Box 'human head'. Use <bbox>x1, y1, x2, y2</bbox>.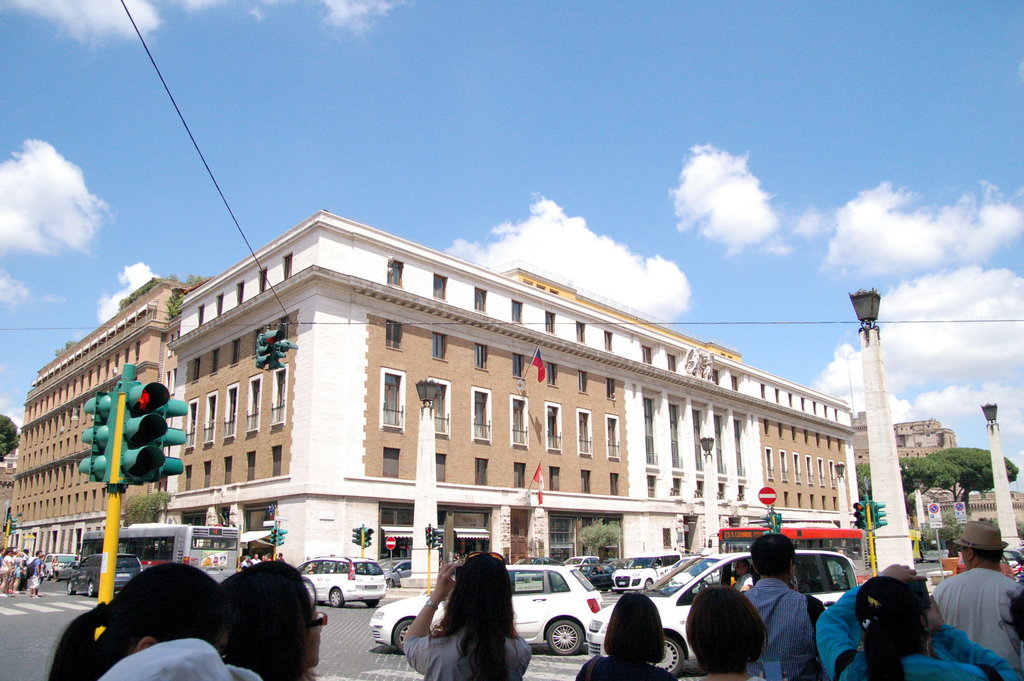
<bbox>445, 551, 518, 629</bbox>.
